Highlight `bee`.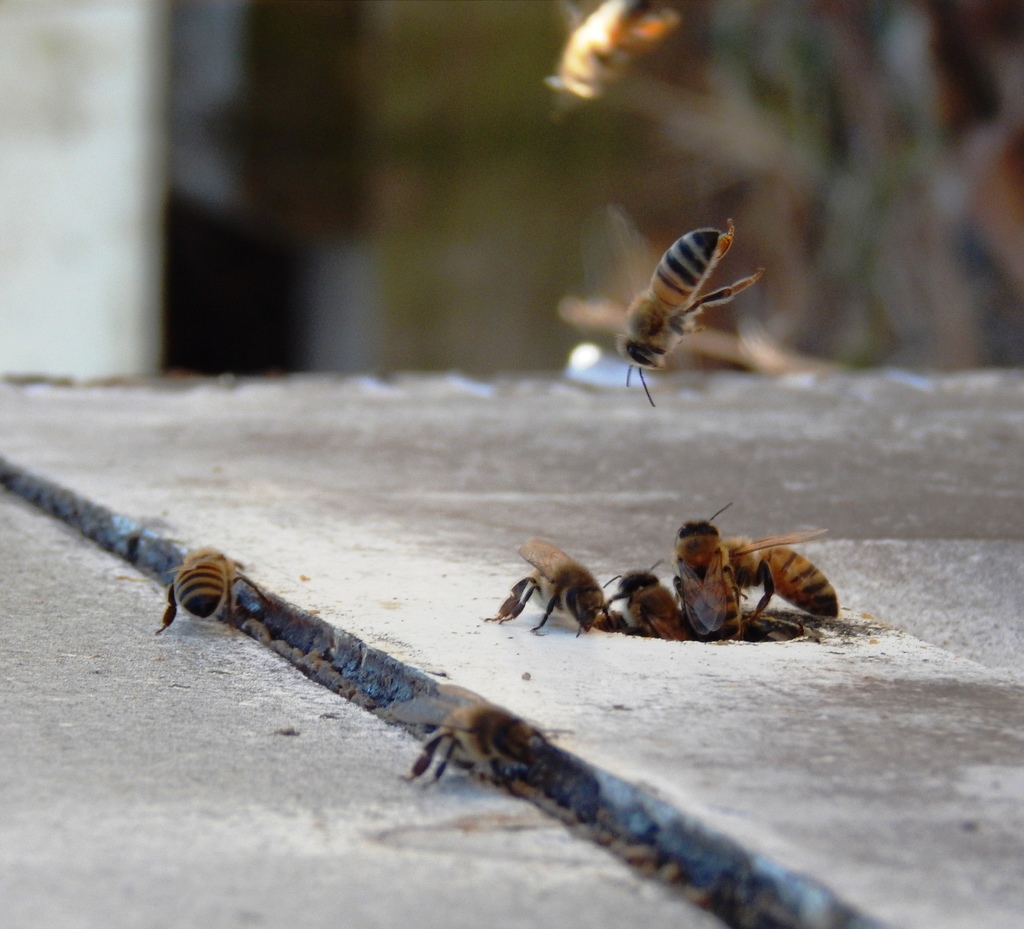
Highlighted region: region(406, 697, 557, 785).
